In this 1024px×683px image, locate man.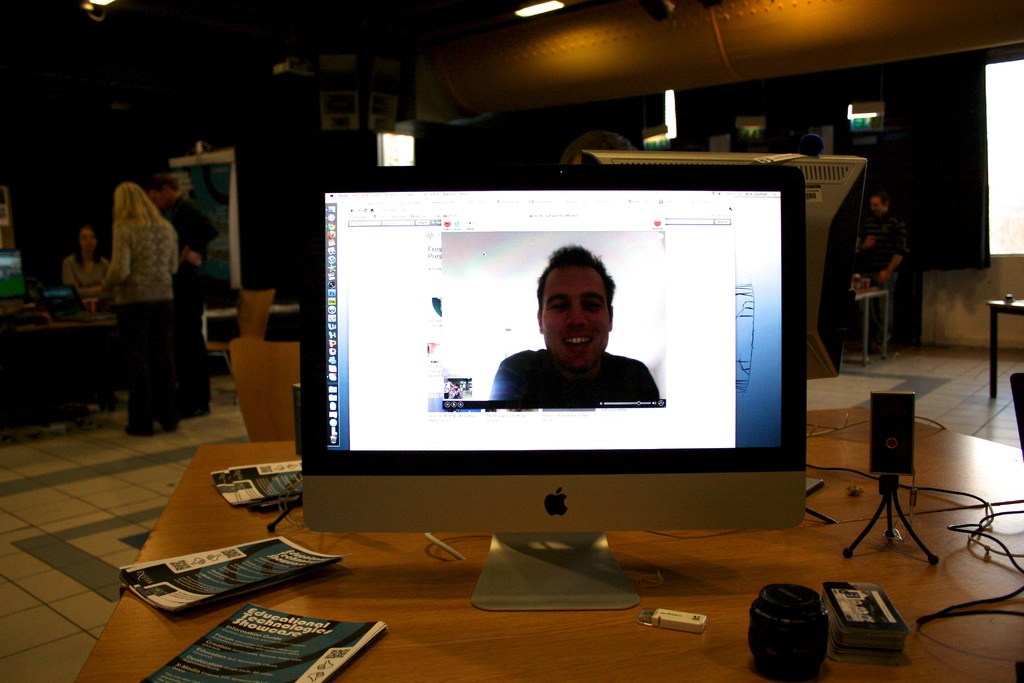
Bounding box: (left=474, top=244, right=669, bottom=413).
